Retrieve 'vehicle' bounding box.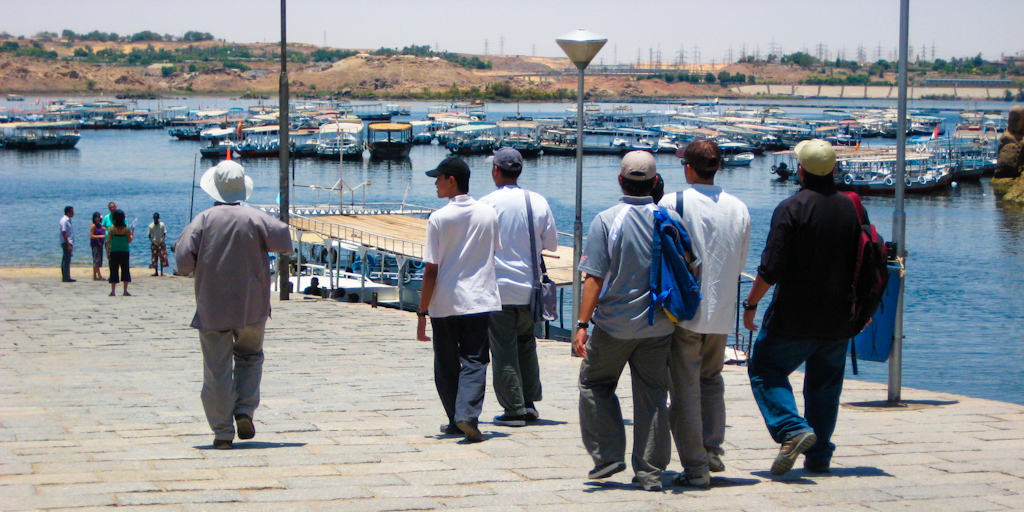
Bounding box: locate(355, 123, 414, 163).
